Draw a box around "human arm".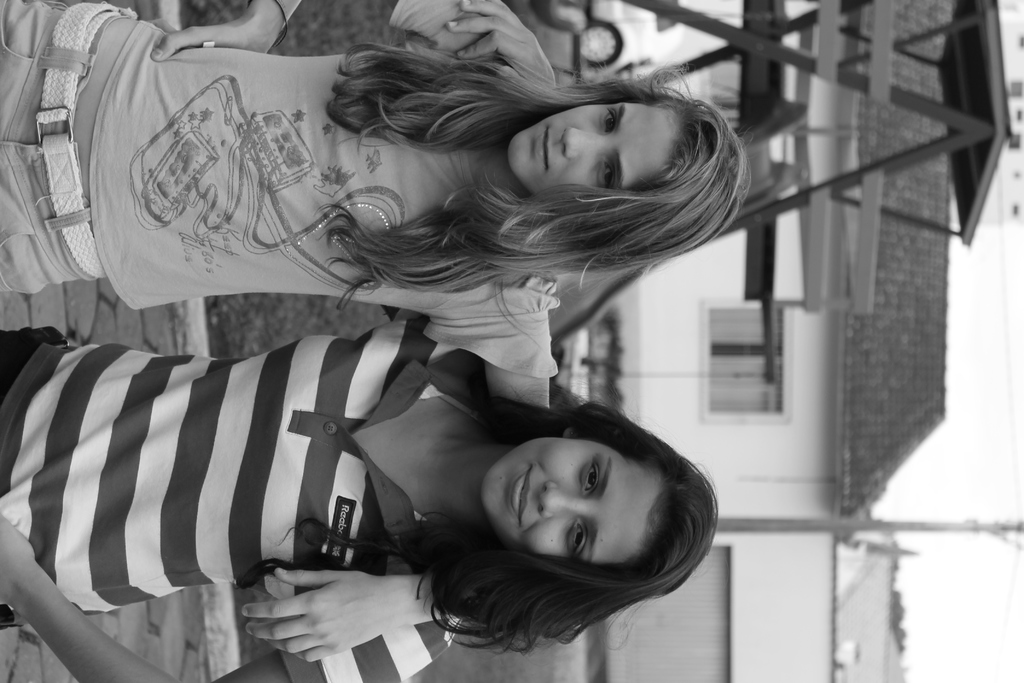
bbox(244, 279, 561, 662).
